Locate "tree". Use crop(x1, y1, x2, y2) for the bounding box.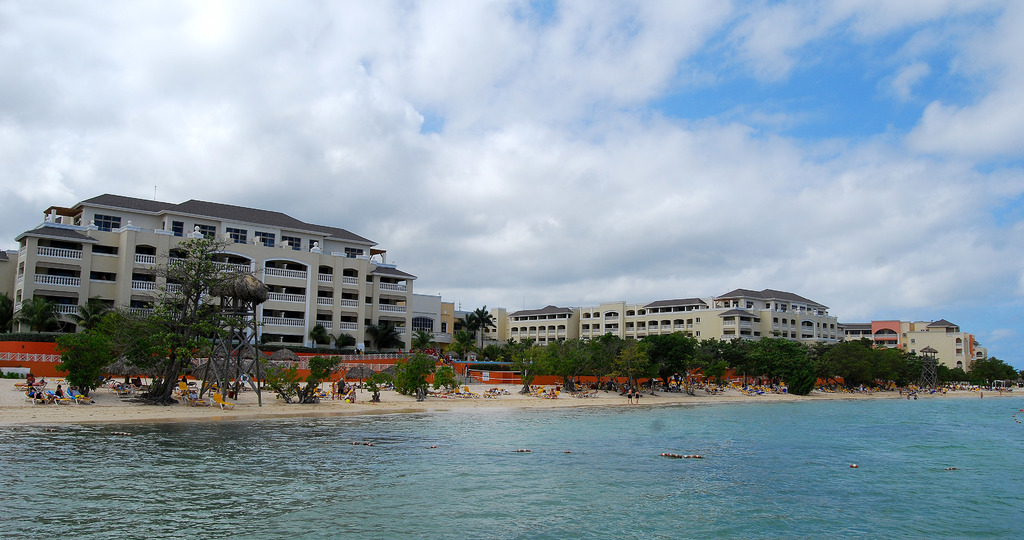
crop(384, 349, 440, 399).
